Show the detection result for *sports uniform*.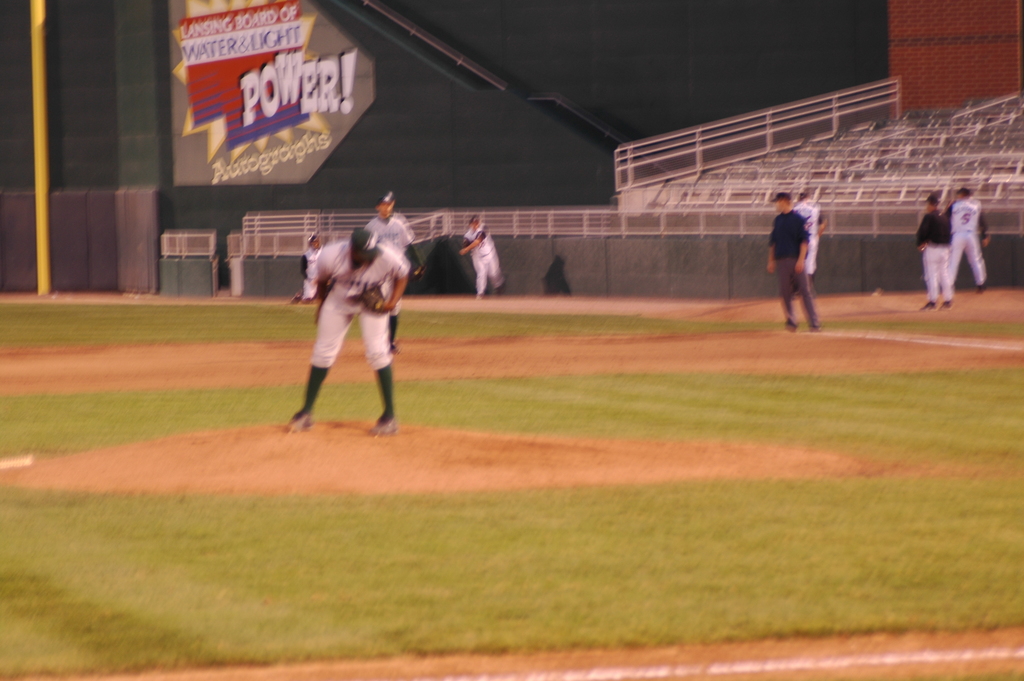
364/213/419/256.
